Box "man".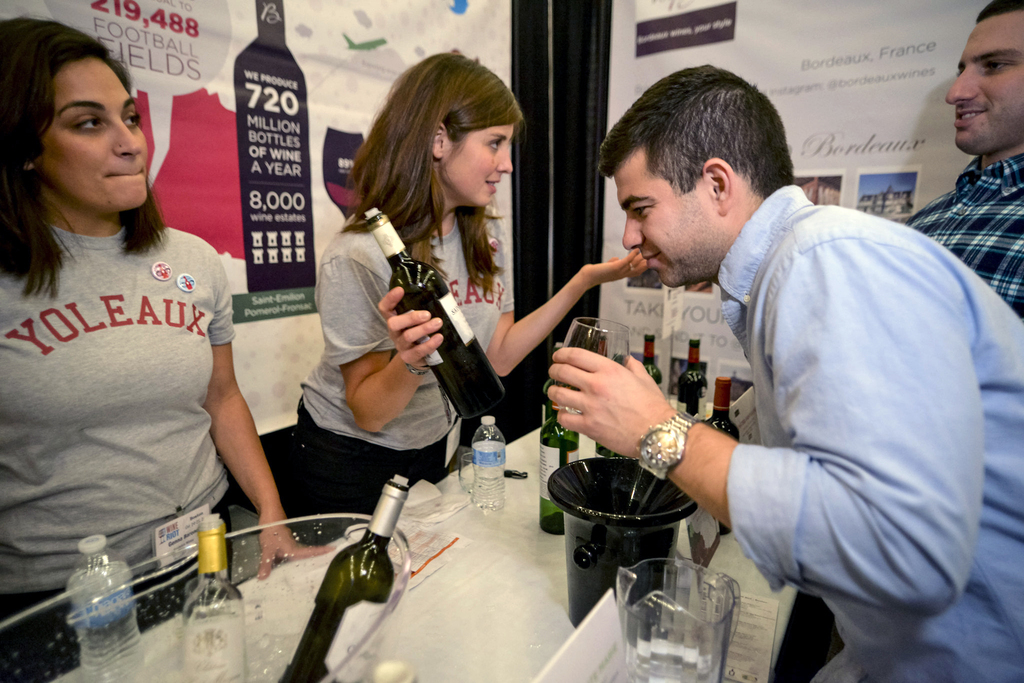
[x1=905, y1=0, x2=1023, y2=332].
